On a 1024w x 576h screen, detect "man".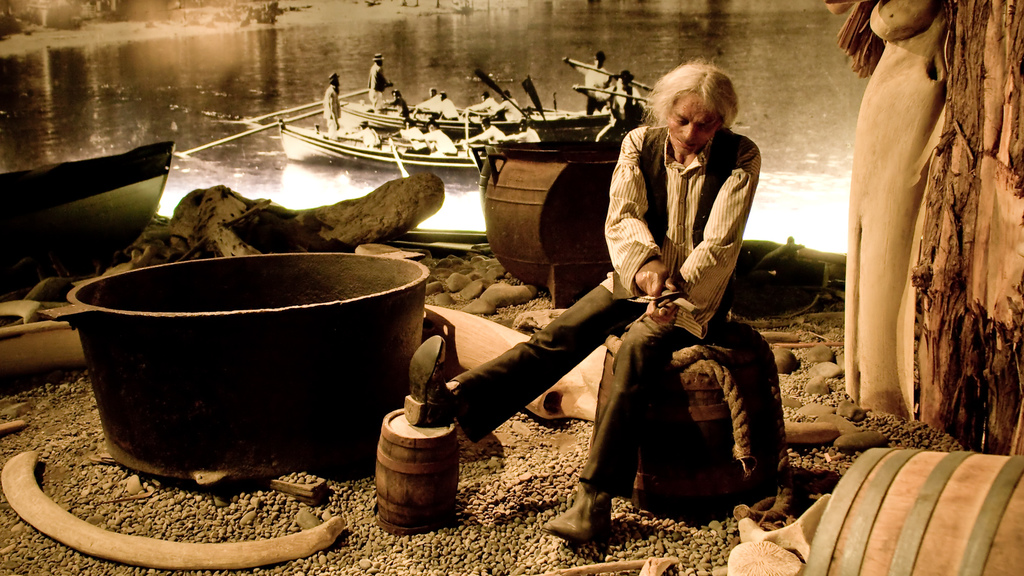
detection(430, 91, 459, 118).
